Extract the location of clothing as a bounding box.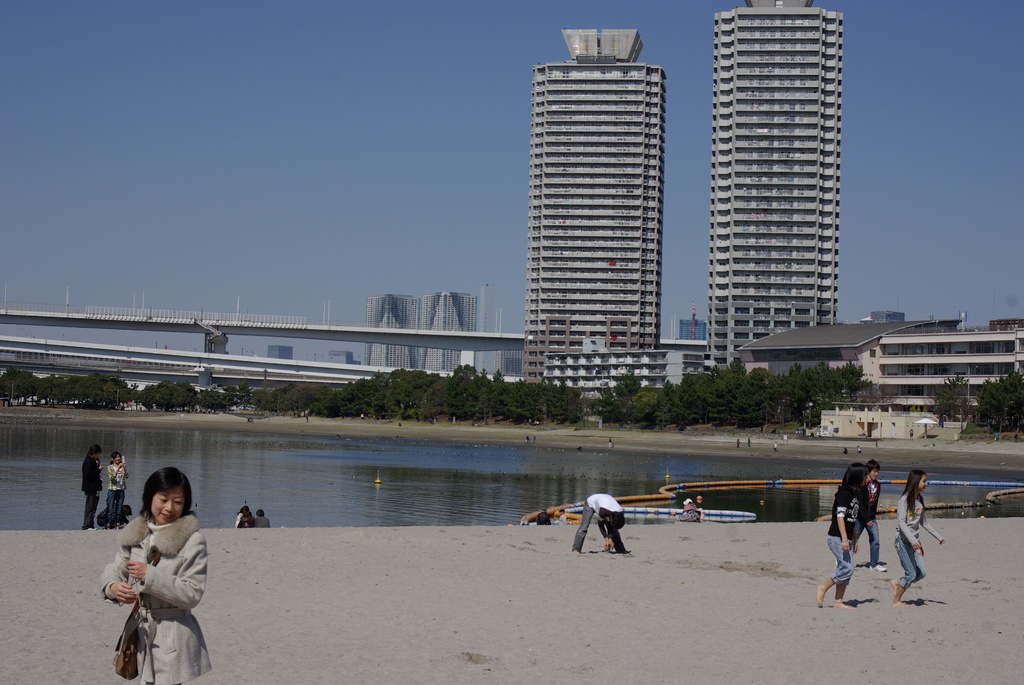
[x1=854, y1=478, x2=882, y2=562].
